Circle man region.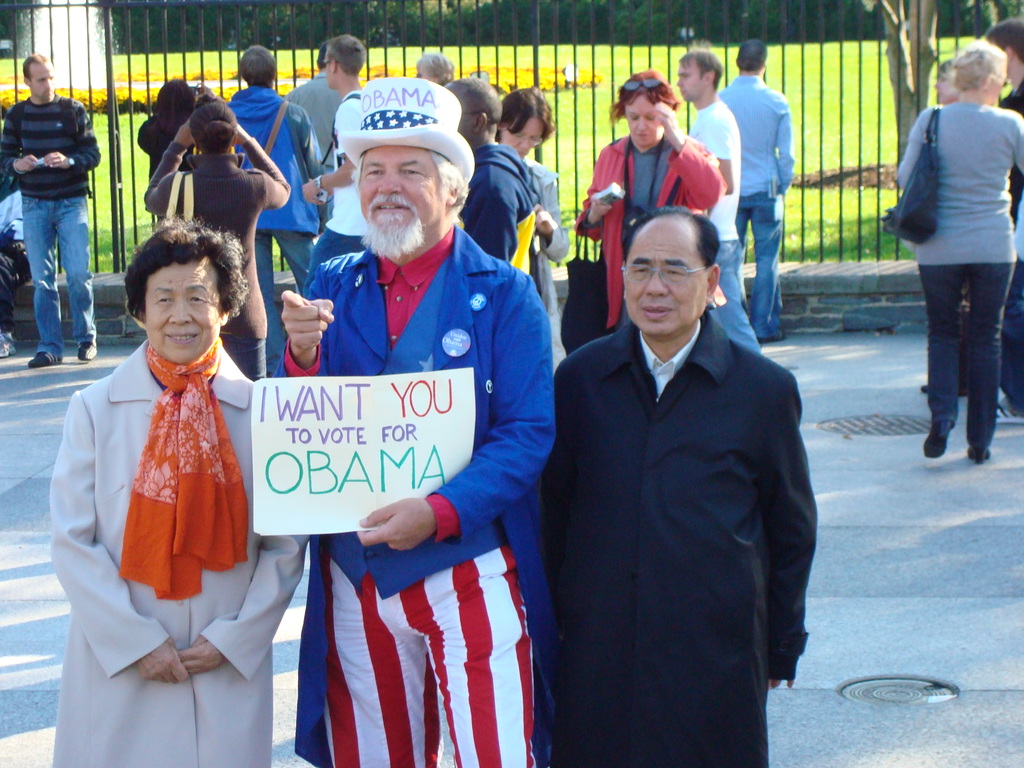
Region: [left=445, top=84, right=539, bottom=275].
